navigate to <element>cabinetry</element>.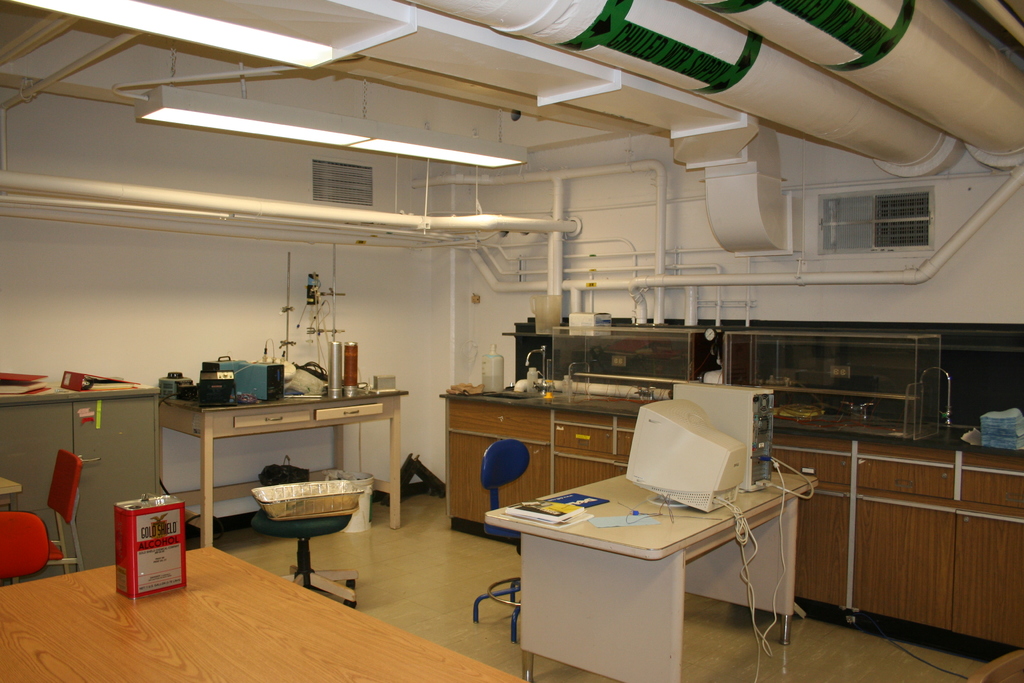
Navigation target: x1=314 y1=401 x2=383 y2=421.
